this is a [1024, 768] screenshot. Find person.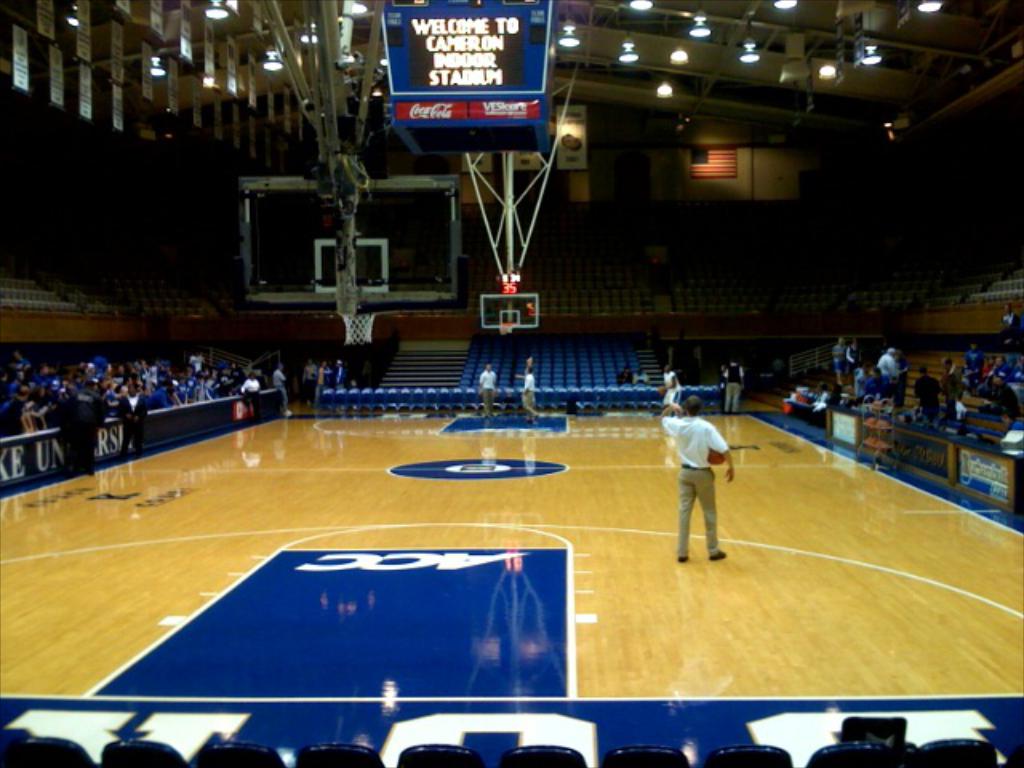
Bounding box: (left=1000, top=301, right=1022, bottom=358).
